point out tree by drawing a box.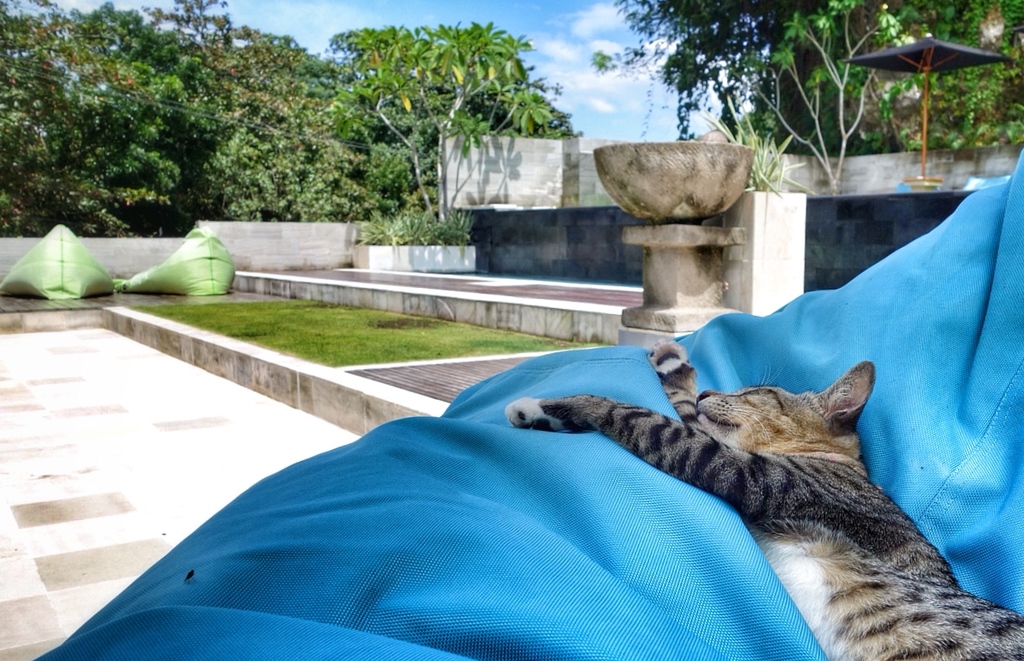
region(322, 21, 578, 240).
